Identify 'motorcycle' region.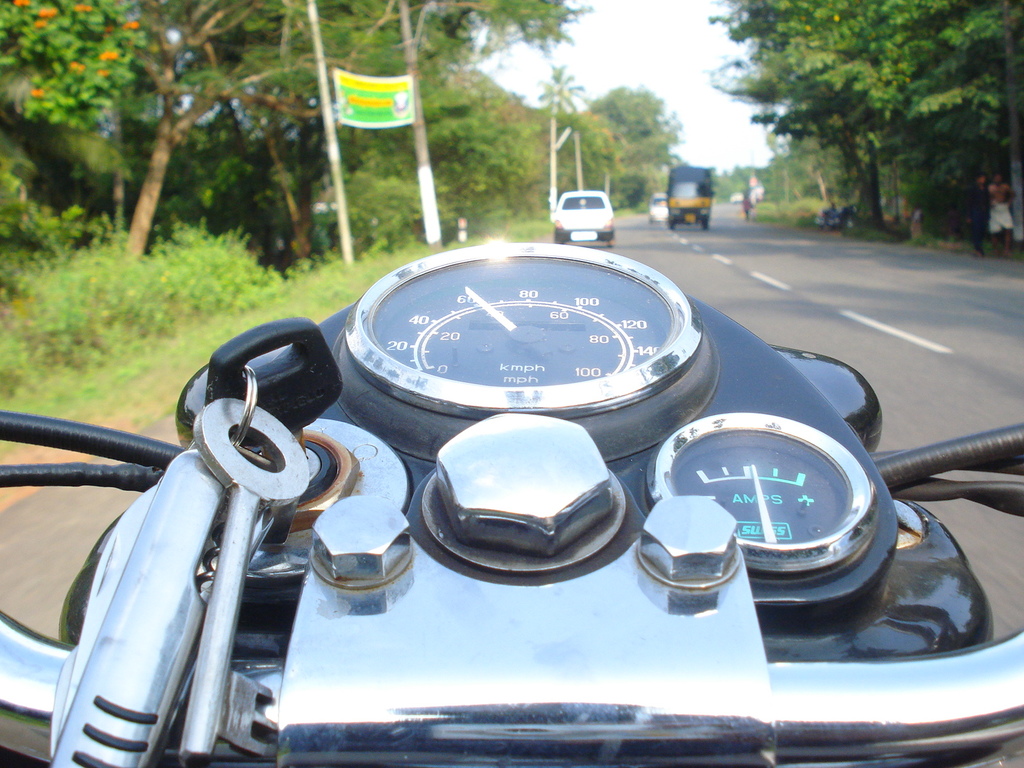
Region: [0,241,1023,767].
